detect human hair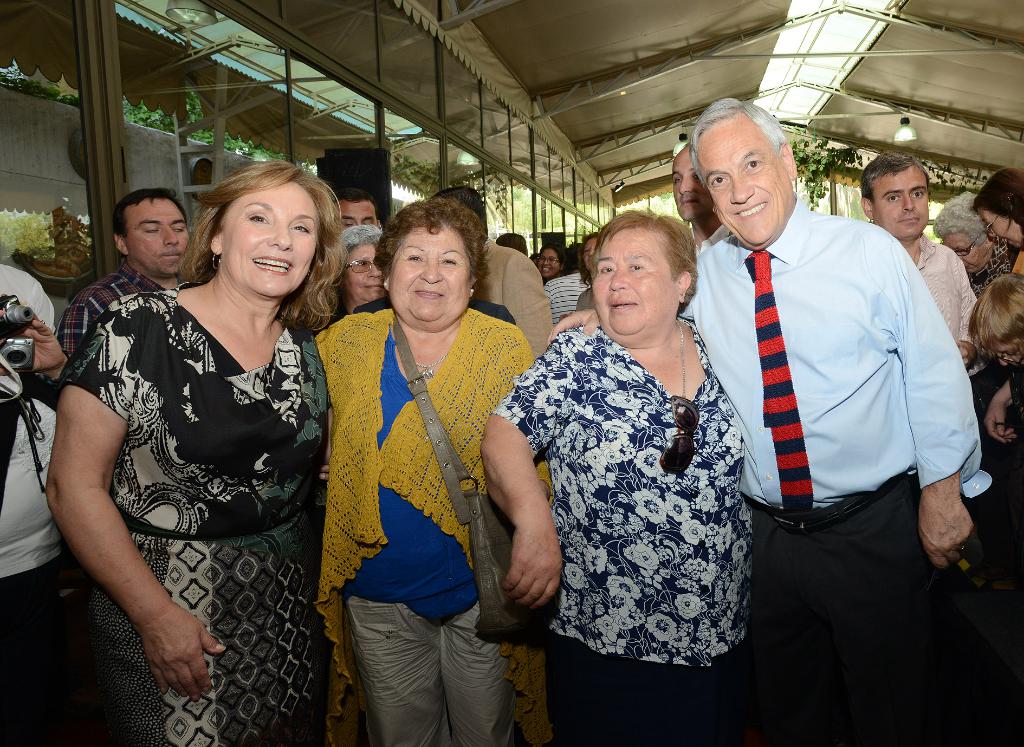
[496, 235, 527, 256]
